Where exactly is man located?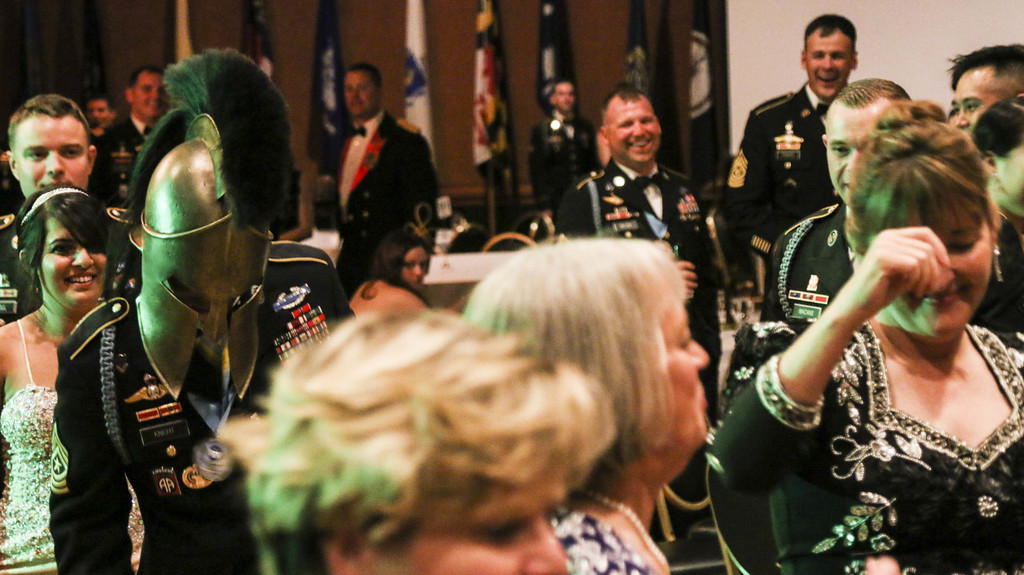
Its bounding box is bbox(0, 93, 113, 327).
